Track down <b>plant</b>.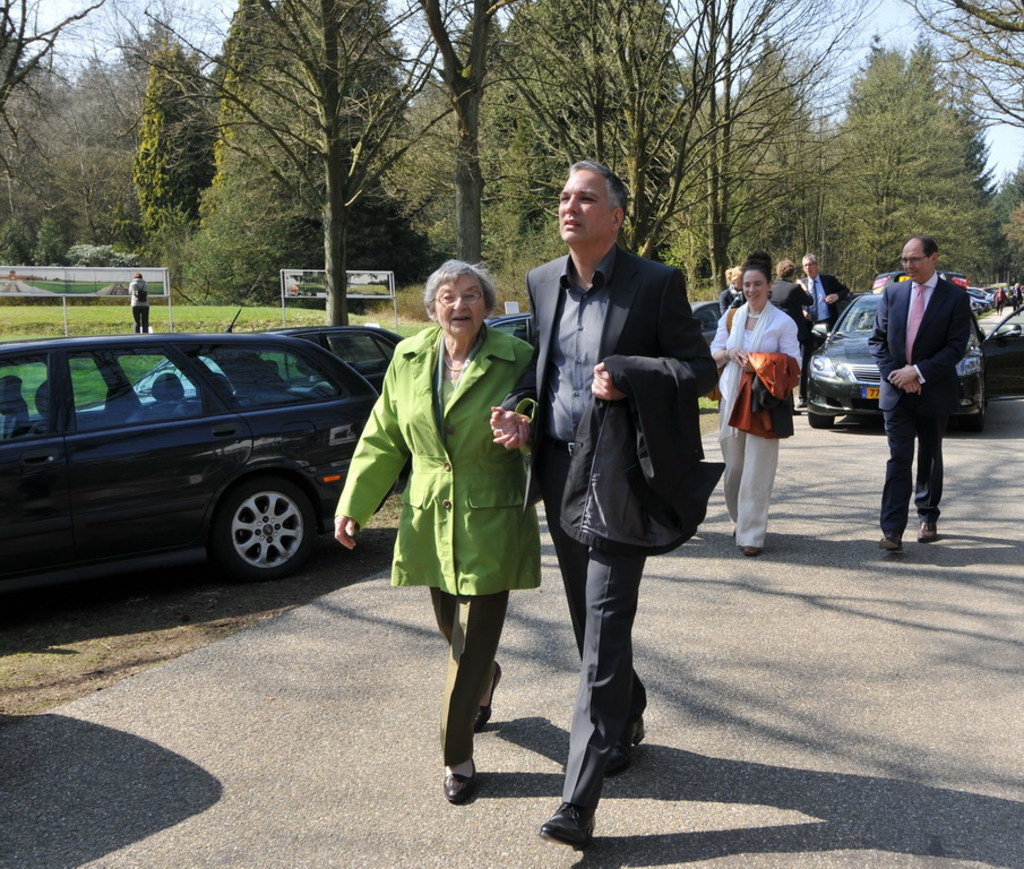
Tracked to x1=27, y1=222, x2=63, y2=268.
